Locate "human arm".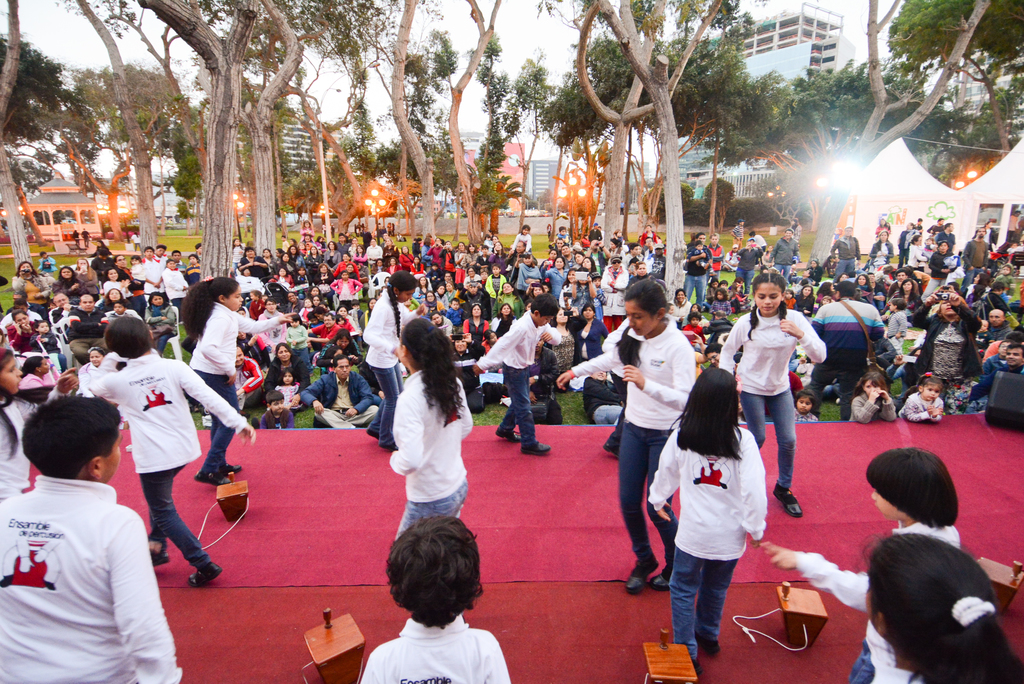
Bounding box: [538,322,563,342].
